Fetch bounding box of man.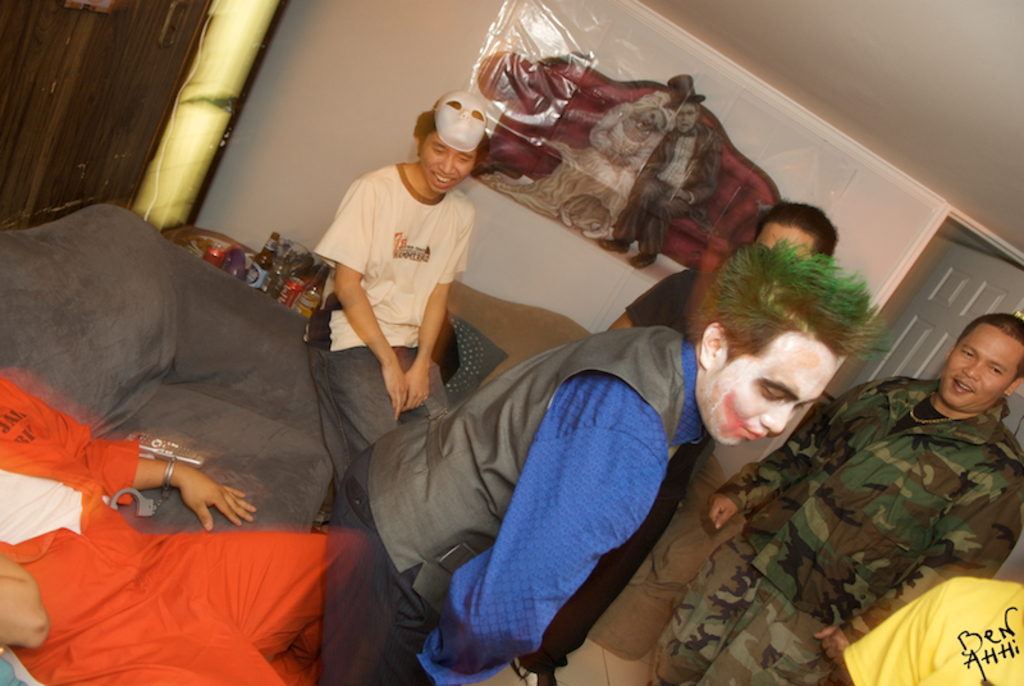
Bbox: [left=0, top=366, right=371, bottom=685].
